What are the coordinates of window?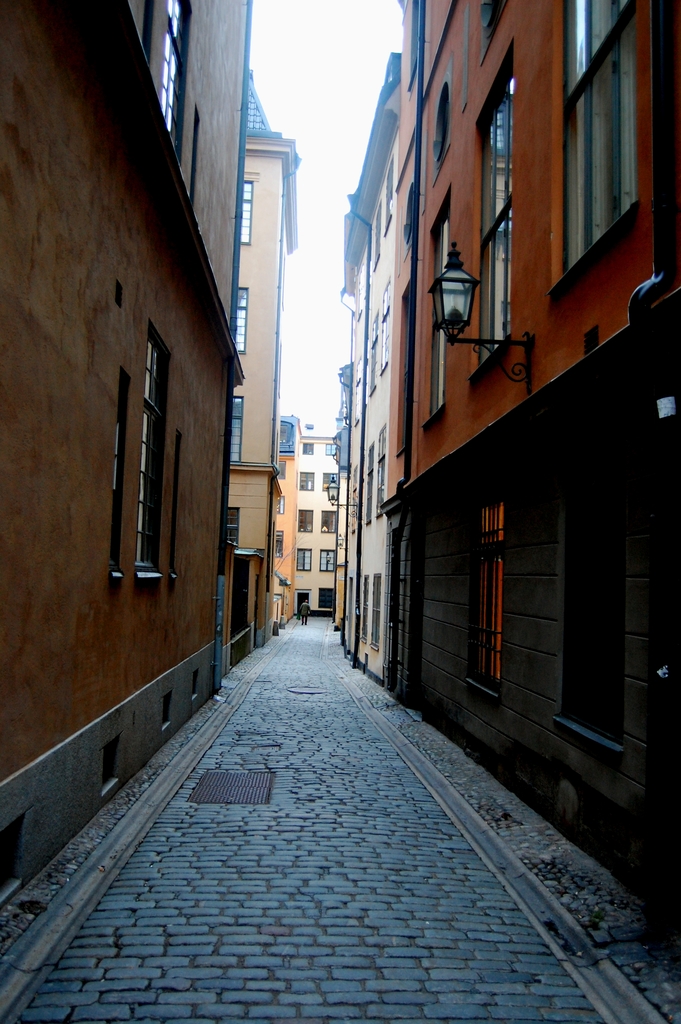
left=319, top=545, right=331, bottom=568.
